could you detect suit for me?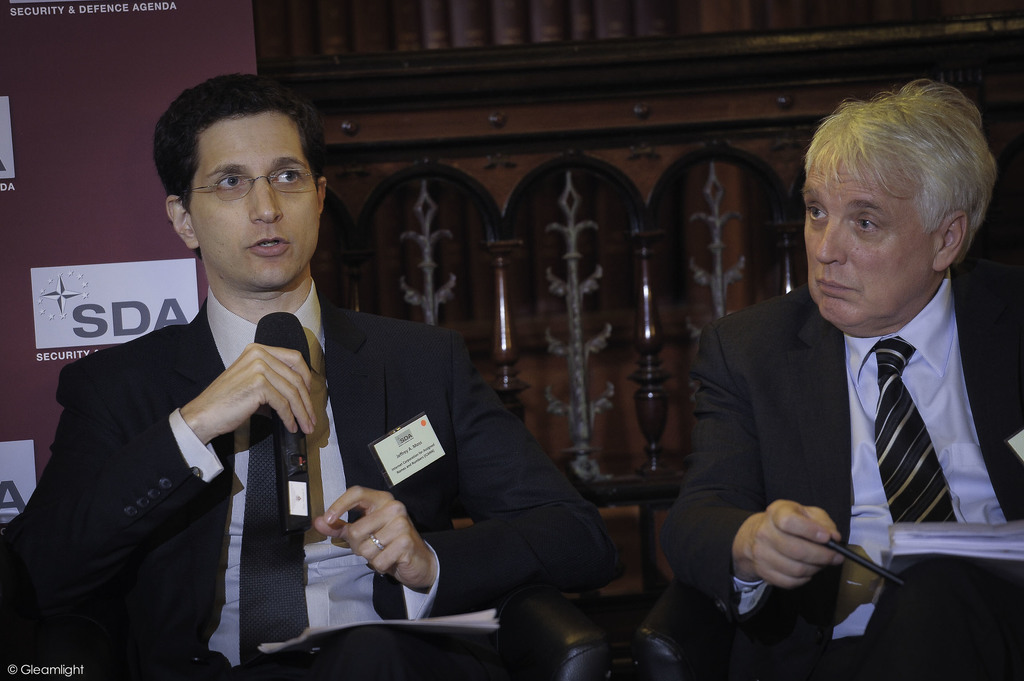
Detection result: {"x1": 684, "y1": 211, "x2": 1007, "y2": 648}.
